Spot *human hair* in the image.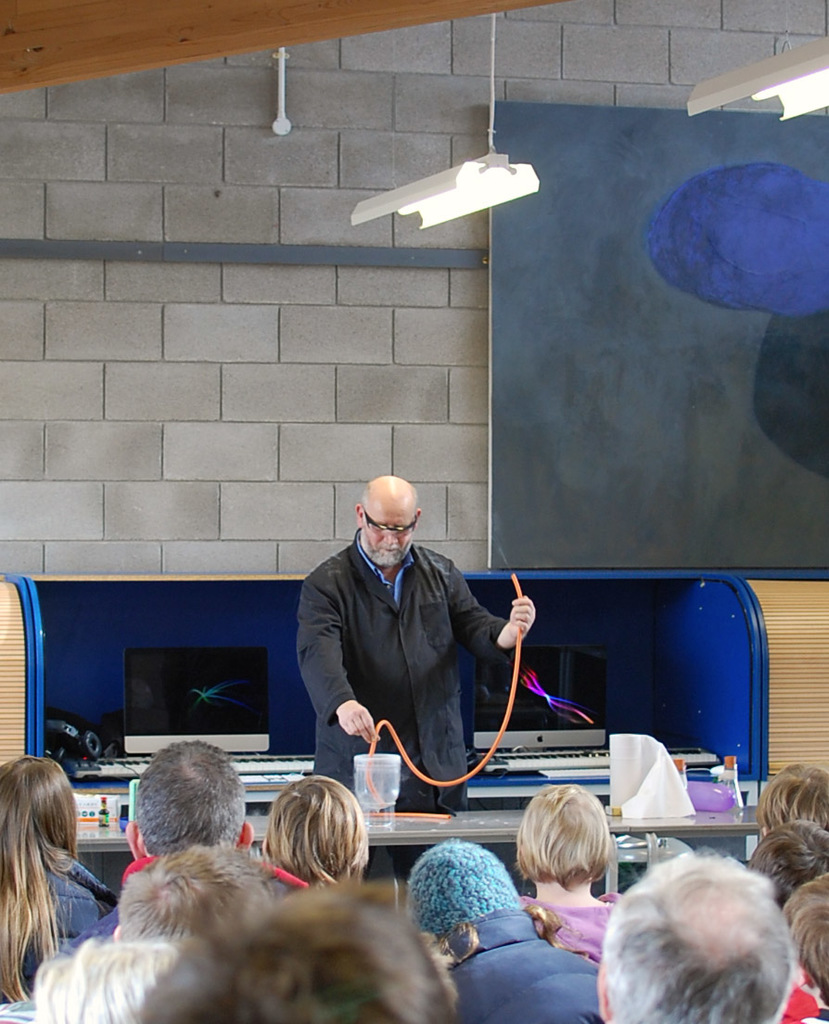
*human hair* found at locate(601, 879, 819, 1023).
